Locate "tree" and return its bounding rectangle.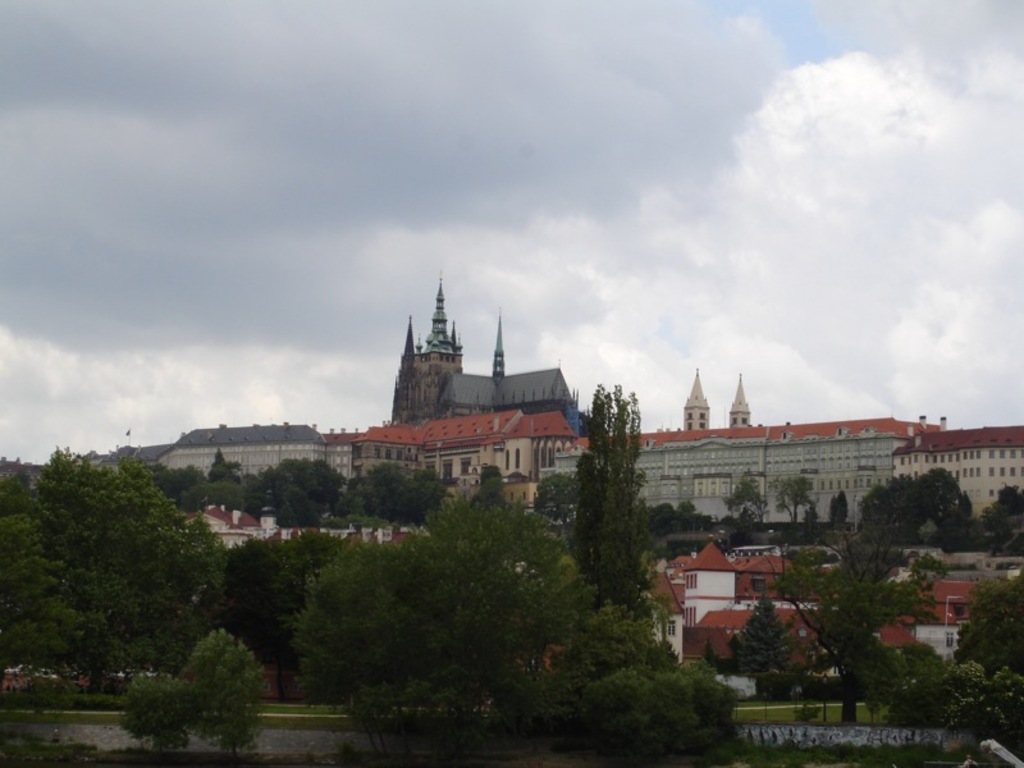
[739, 573, 794, 692].
